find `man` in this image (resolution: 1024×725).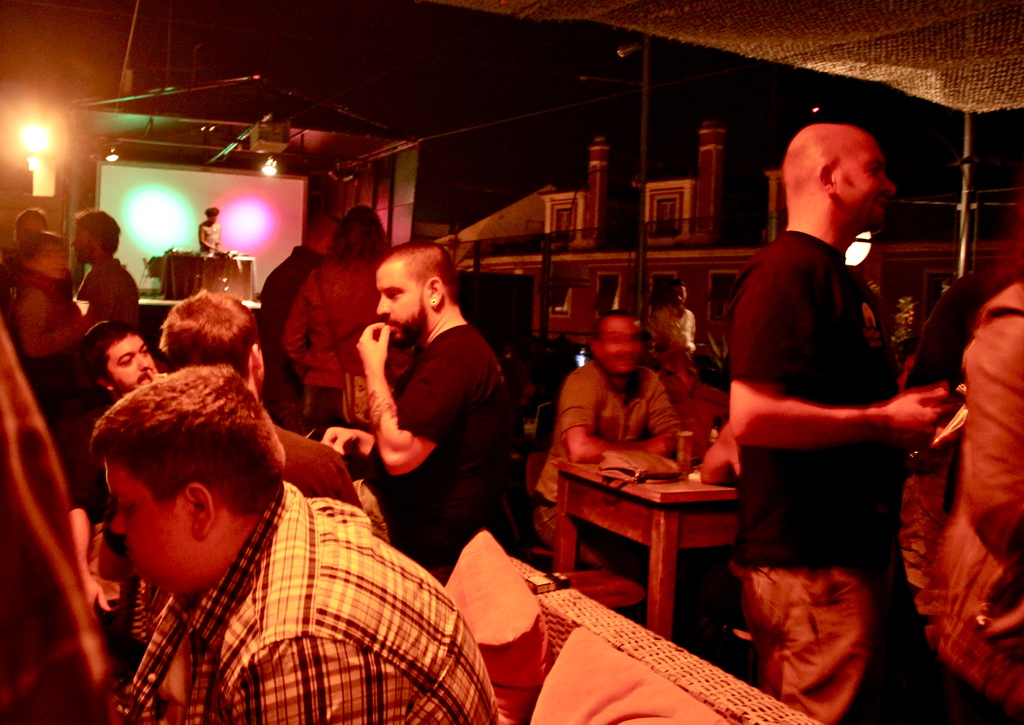
bbox(68, 214, 147, 333).
